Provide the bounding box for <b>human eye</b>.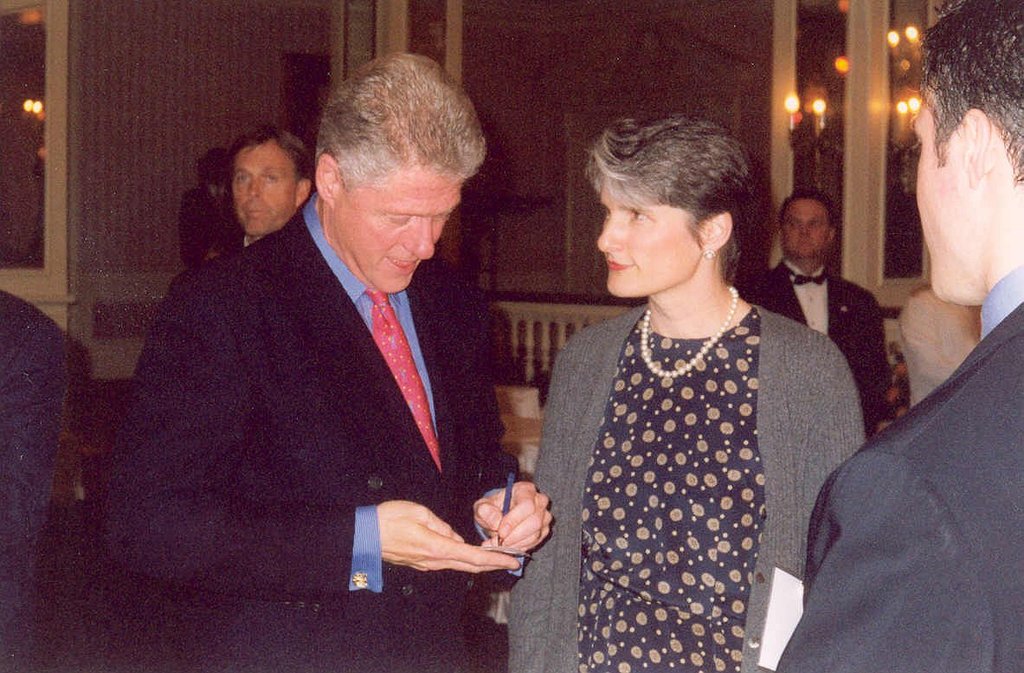
Rect(235, 173, 251, 185).
